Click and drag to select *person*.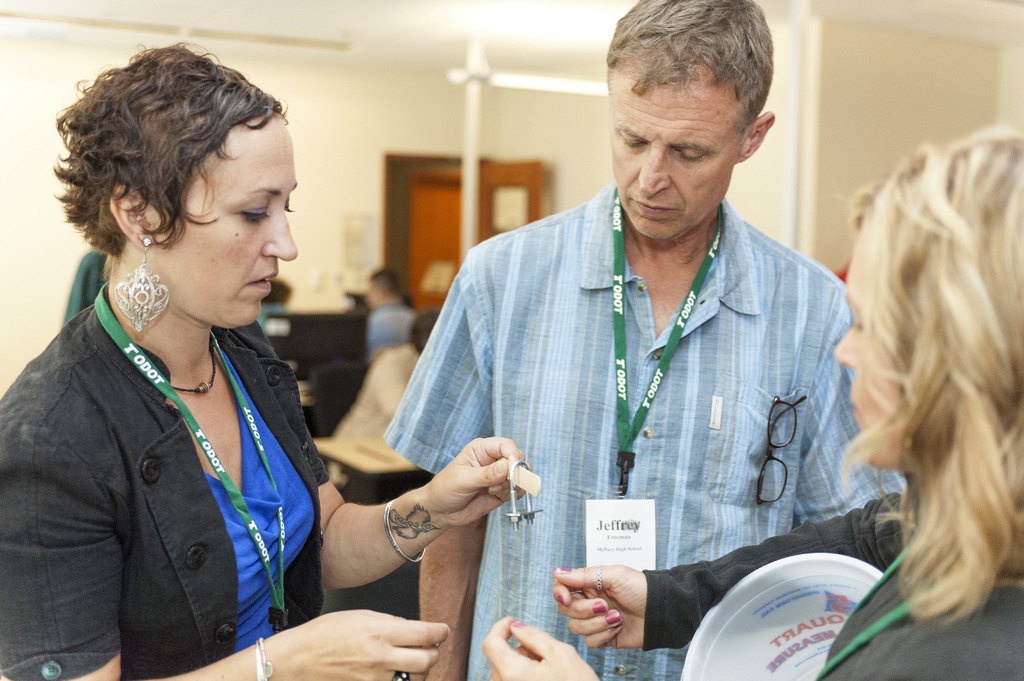
Selection: x1=0 y1=40 x2=522 y2=680.
